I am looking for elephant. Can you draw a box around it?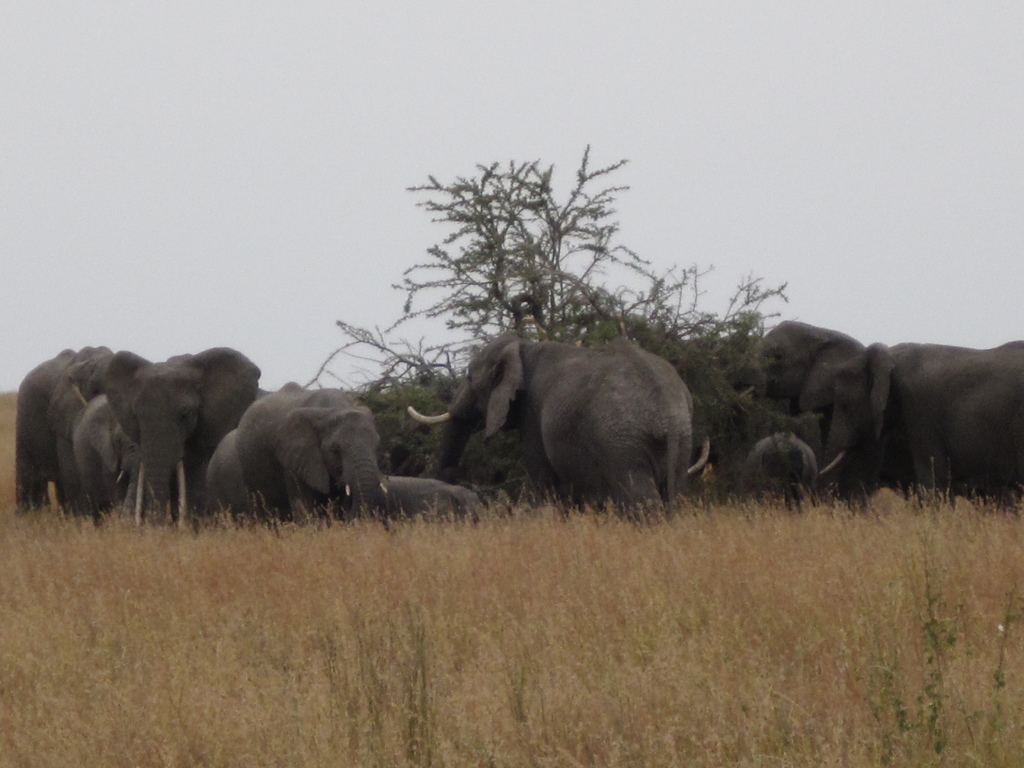
Sure, the bounding box is l=743, t=312, r=896, b=484.
